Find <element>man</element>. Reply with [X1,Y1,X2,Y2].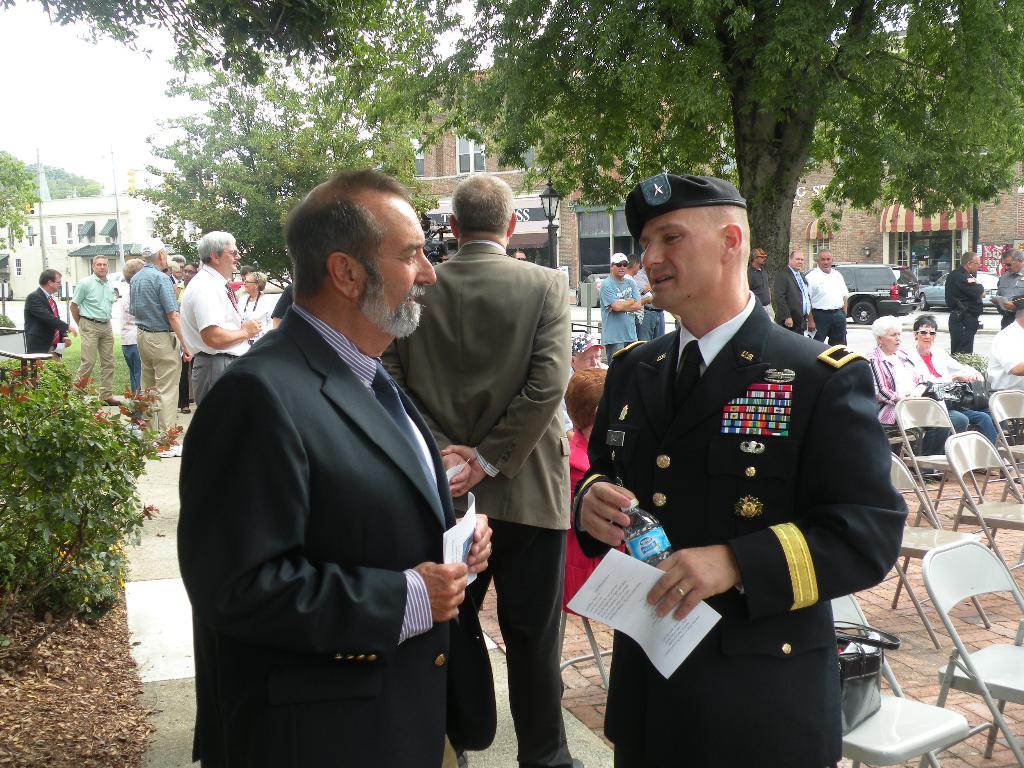
[172,254,188,283].
